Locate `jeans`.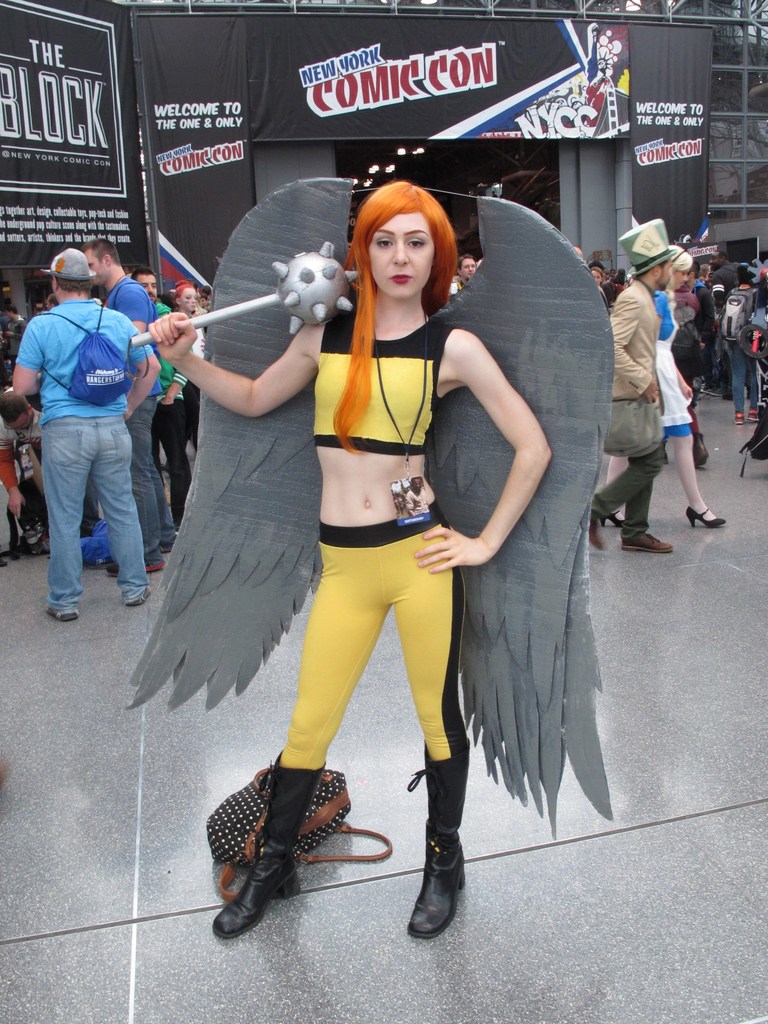
Bounding box: x1=130 y1=403 x2=168 y2=557.
